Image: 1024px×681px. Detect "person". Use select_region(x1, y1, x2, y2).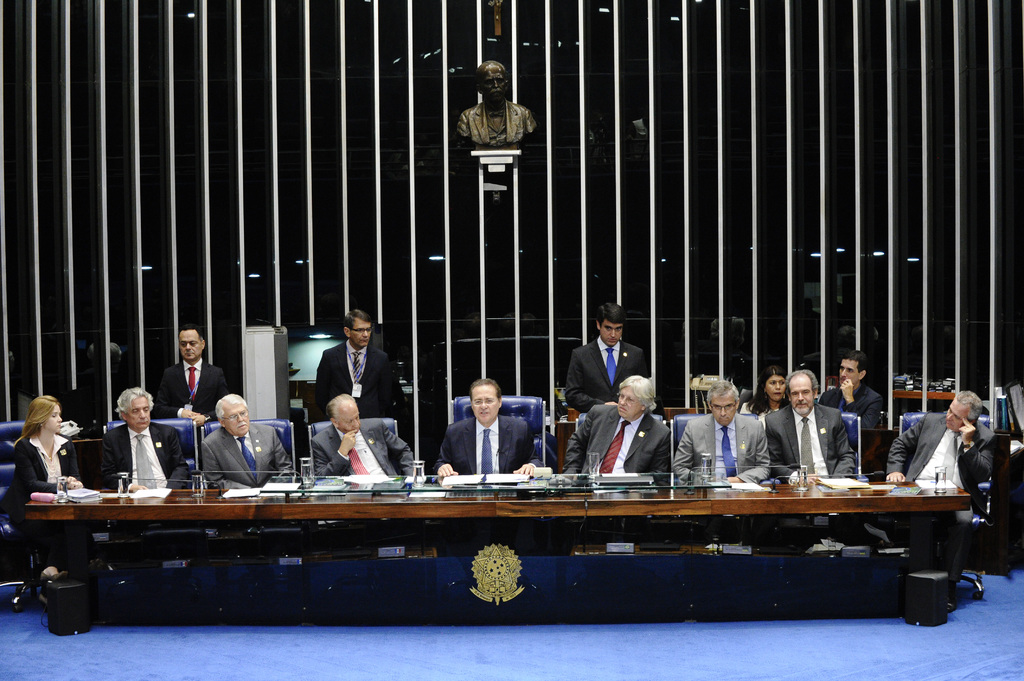
select_region(453, 60, 541, 150).
